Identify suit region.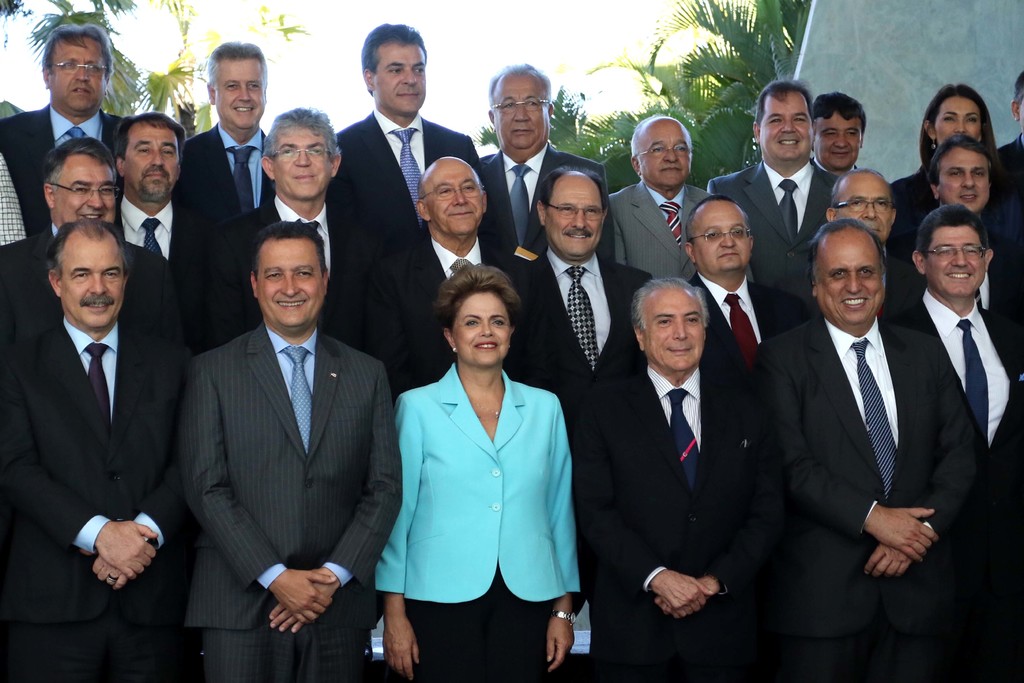
Region: pyautogui.locateOnScreen(1, 311, 184, 682).
